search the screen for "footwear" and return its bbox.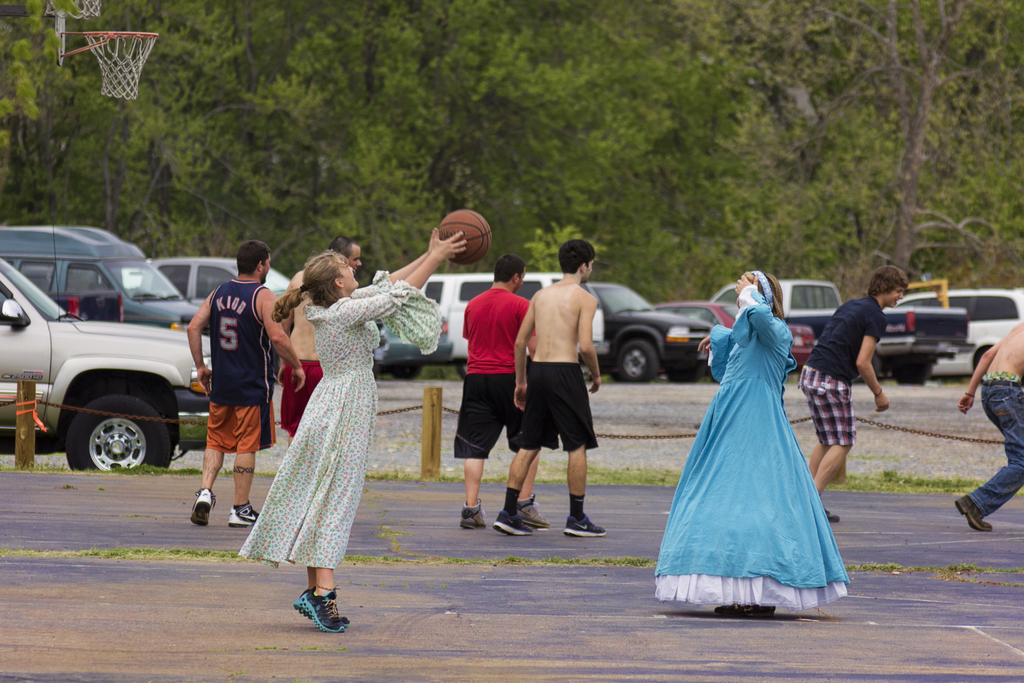
Found: <box>184,488,220,524</box>.
